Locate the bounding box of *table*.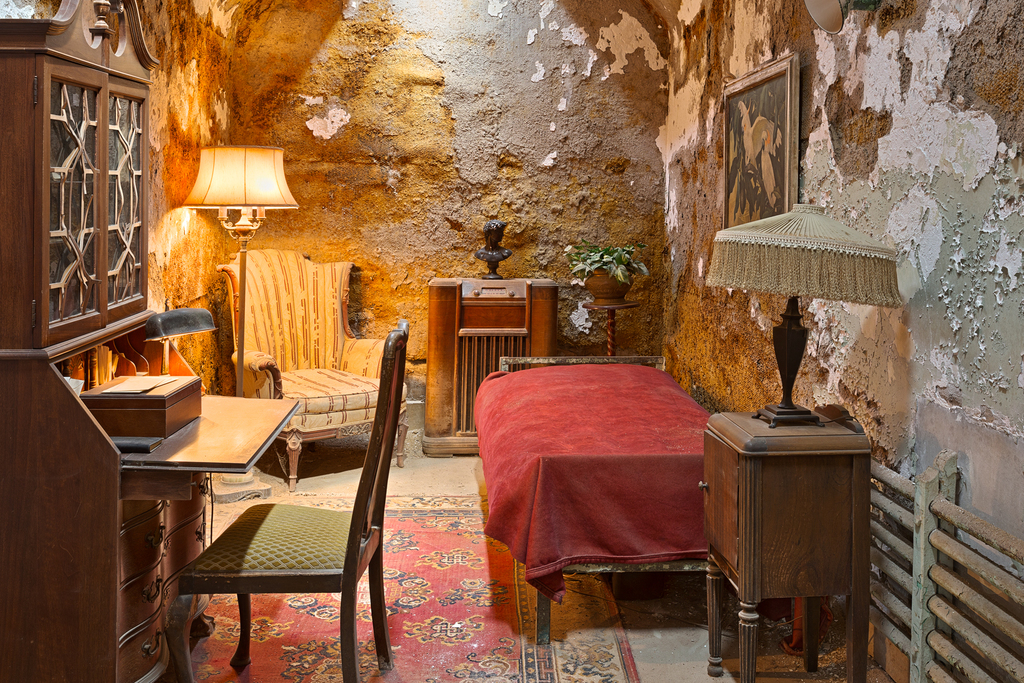
Bounding box: left=0, top=0, right=304, bottom=682.
